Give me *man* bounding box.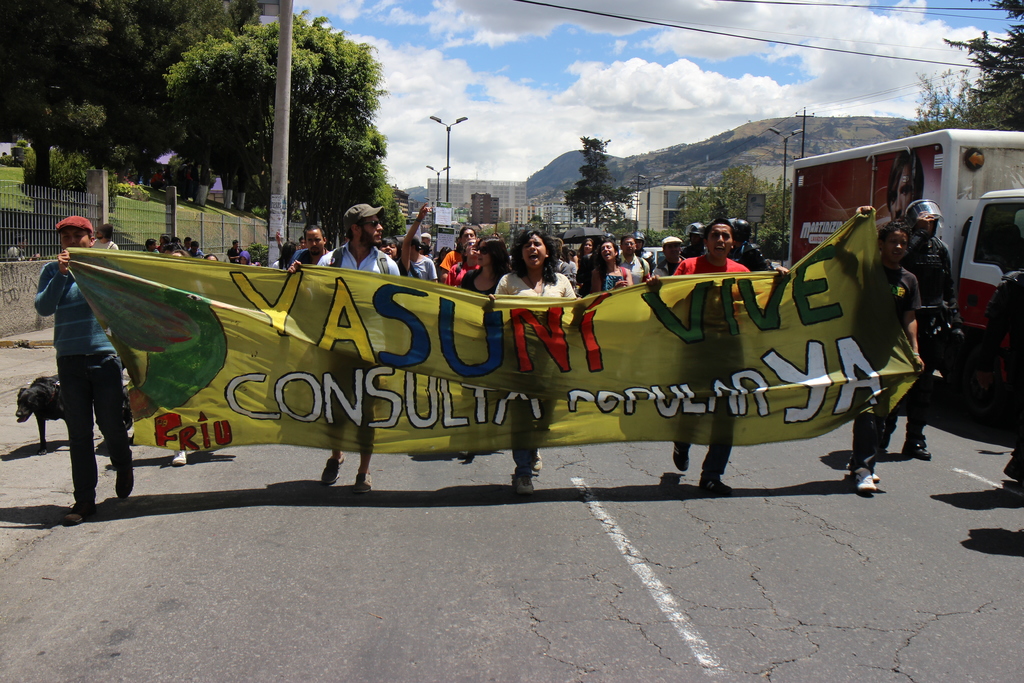
pyautogui.locateOnScreen(273, 230, 298, 256).
